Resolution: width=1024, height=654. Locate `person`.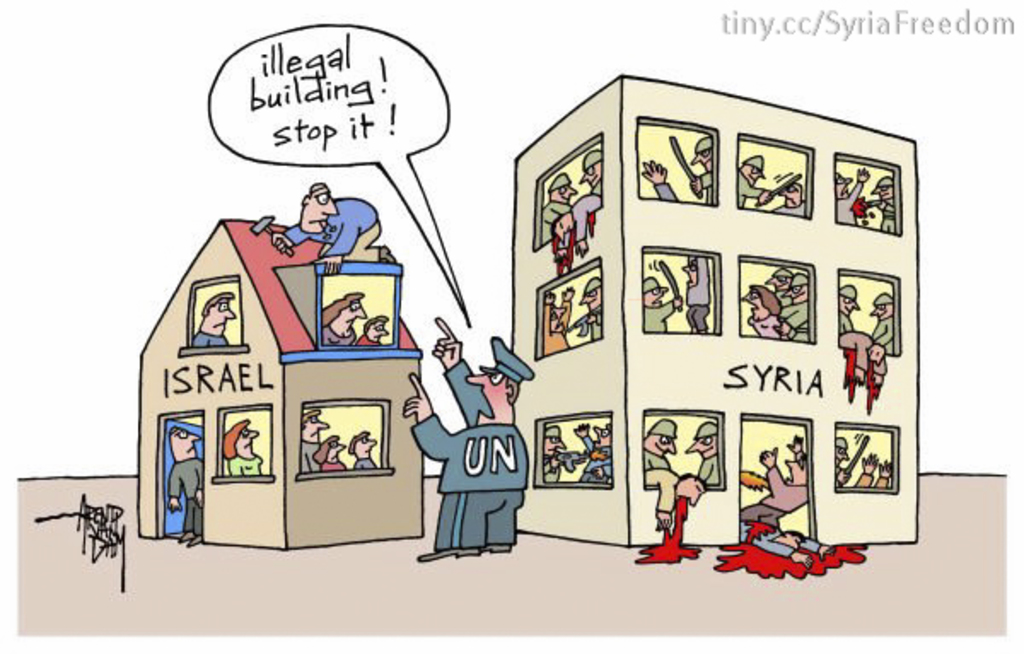
box(317, 287, 369, 348).
